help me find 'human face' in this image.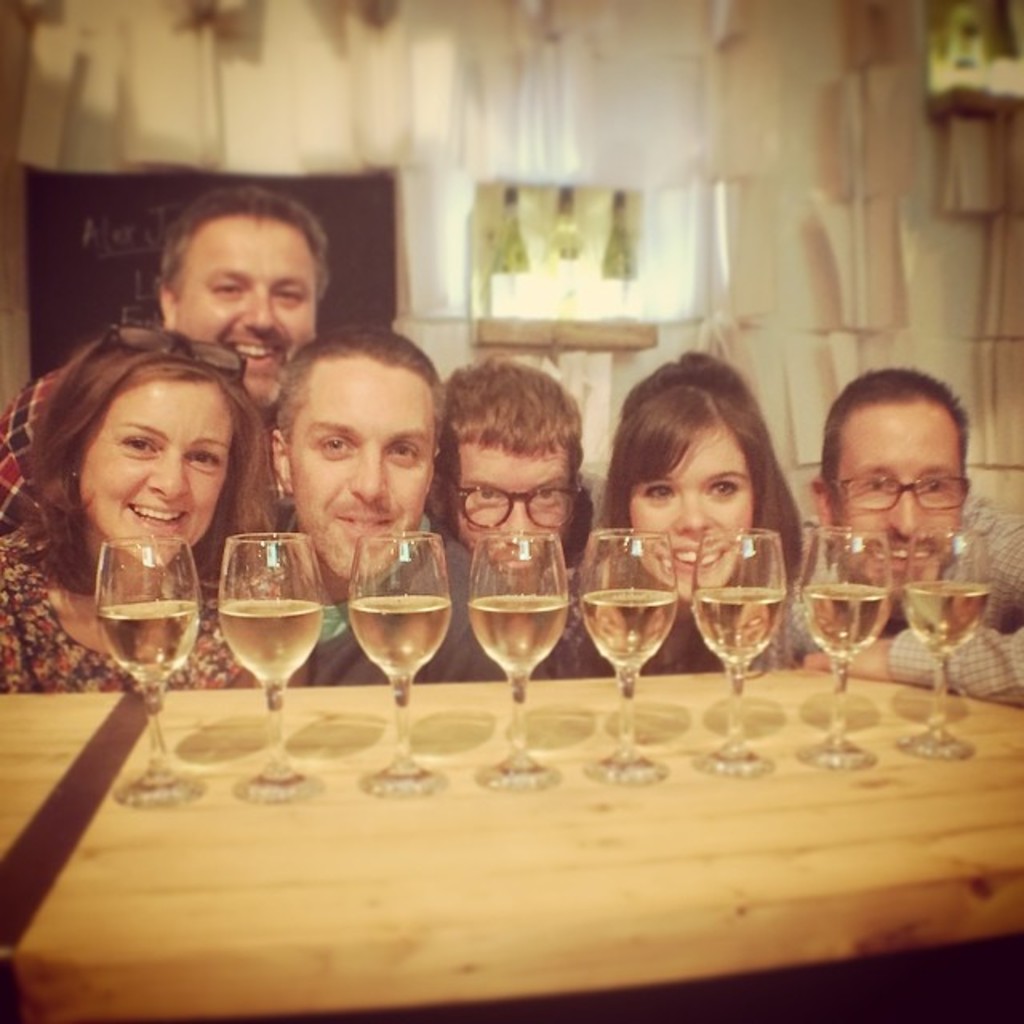
Found it: {"left": 298, "top": 358, "right": 432, "bottom": 581}.
